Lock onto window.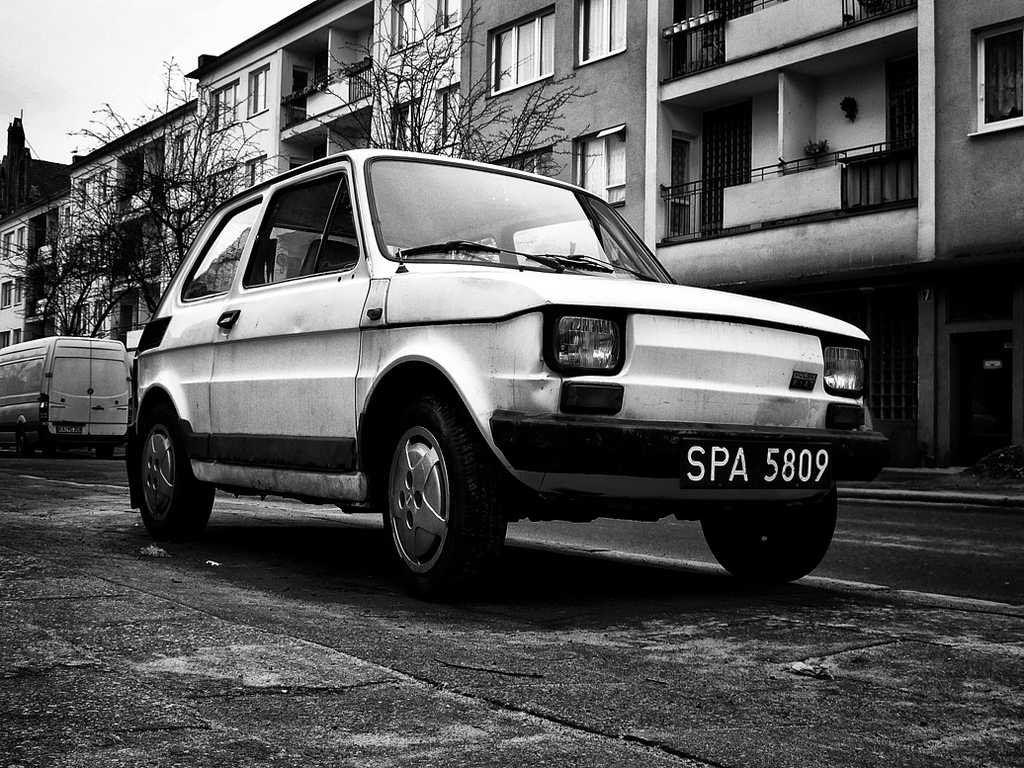
Locked: [18,278,27,308].
